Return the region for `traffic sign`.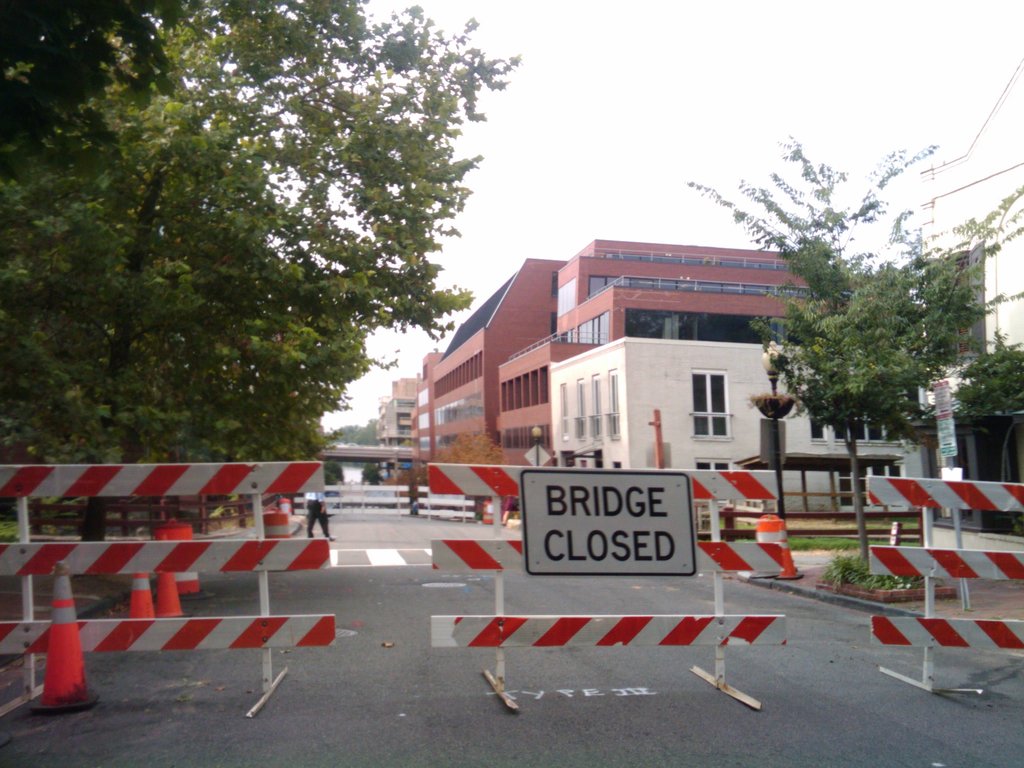
locate(516, 471, 700, 579).
